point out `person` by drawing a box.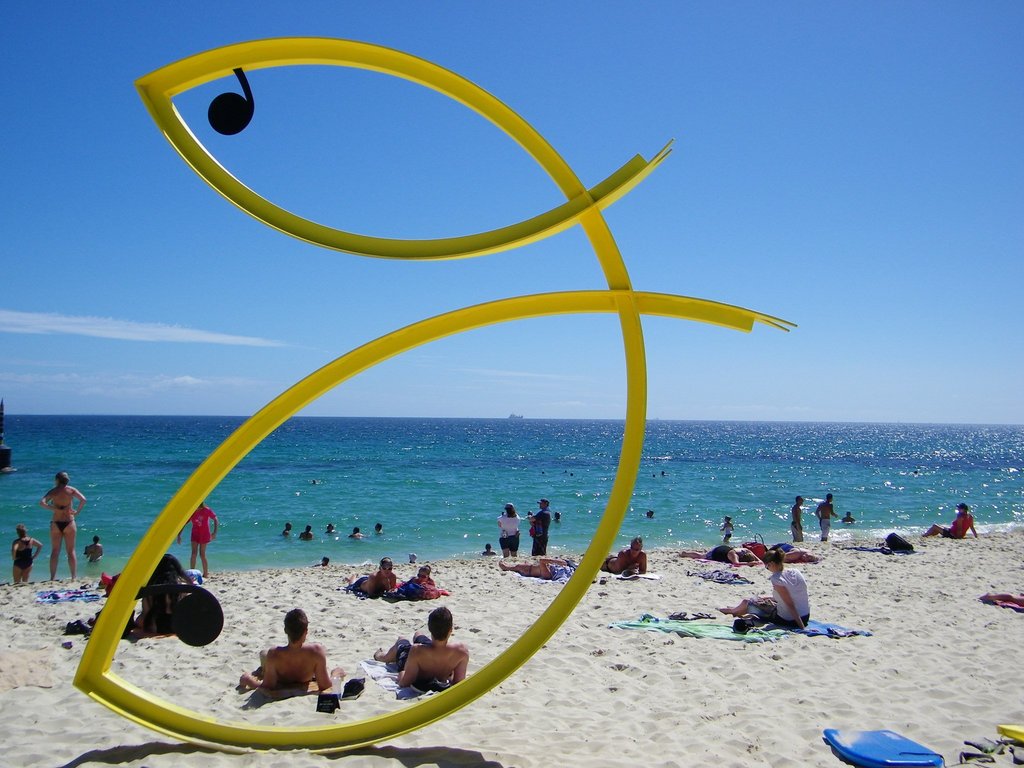
x1=367, y1=607, x2=469, y2=686.
